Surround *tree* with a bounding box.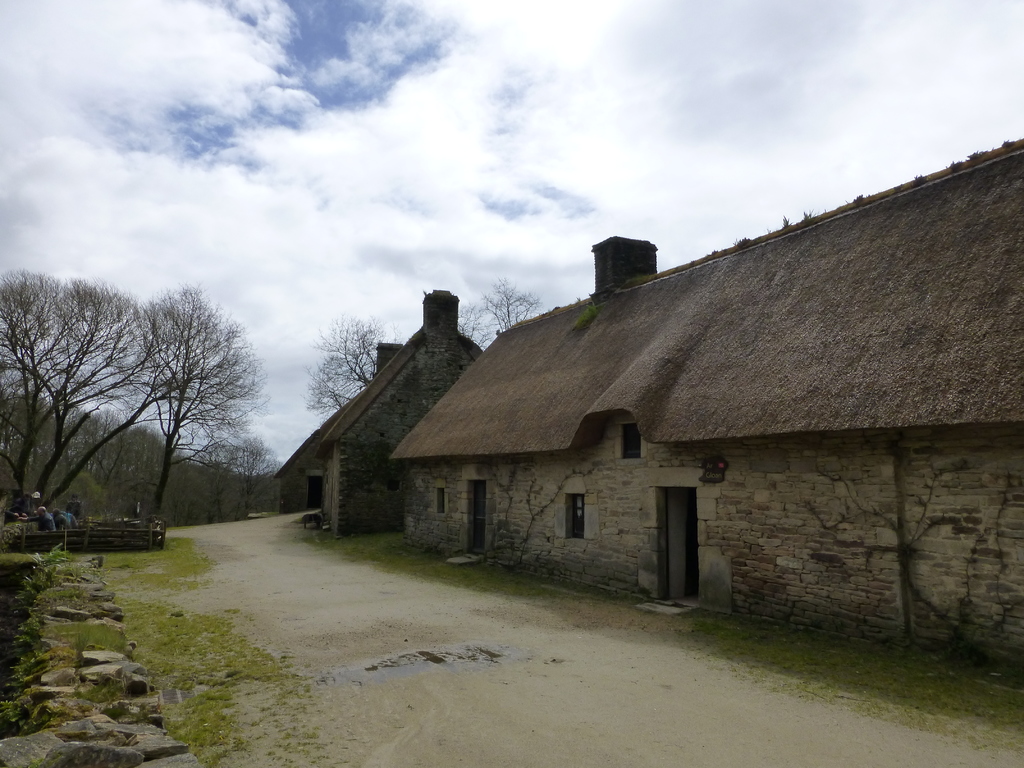
[x1=455, y1=275, x2=547, y2=355].
